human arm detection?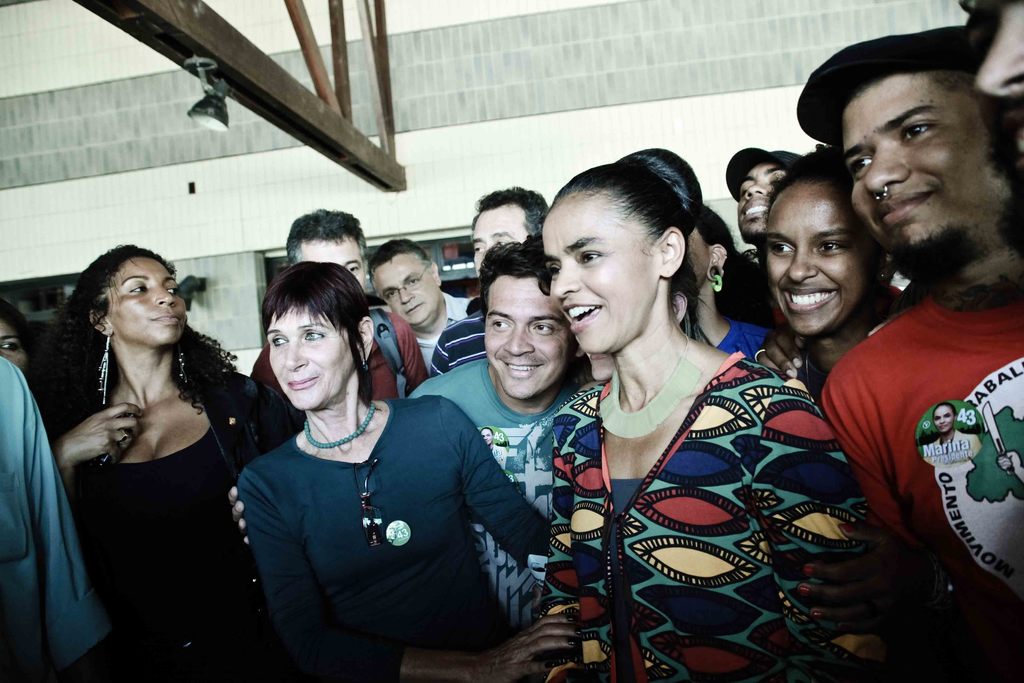
pyautogui.locateOnScreen(530, 415, 630, 682)
